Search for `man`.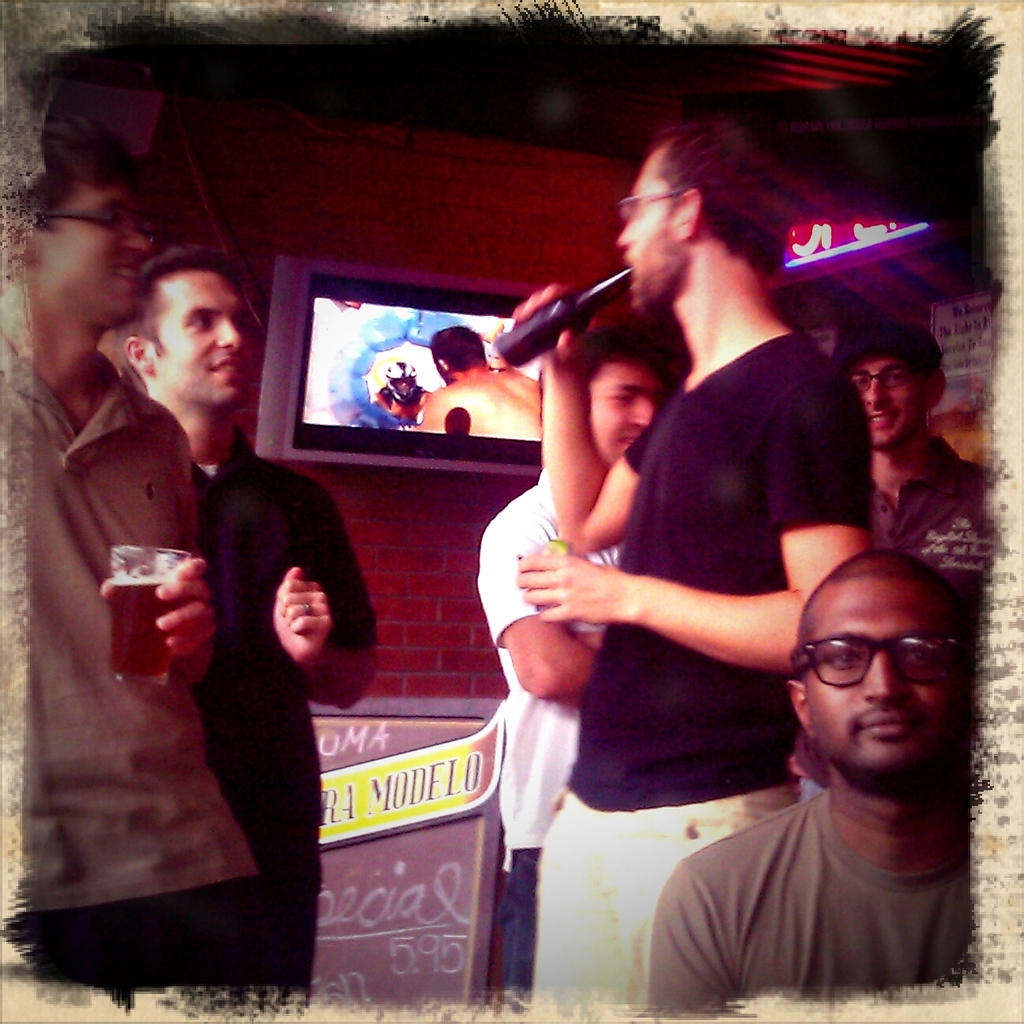
Found at 418 322 547 439.
